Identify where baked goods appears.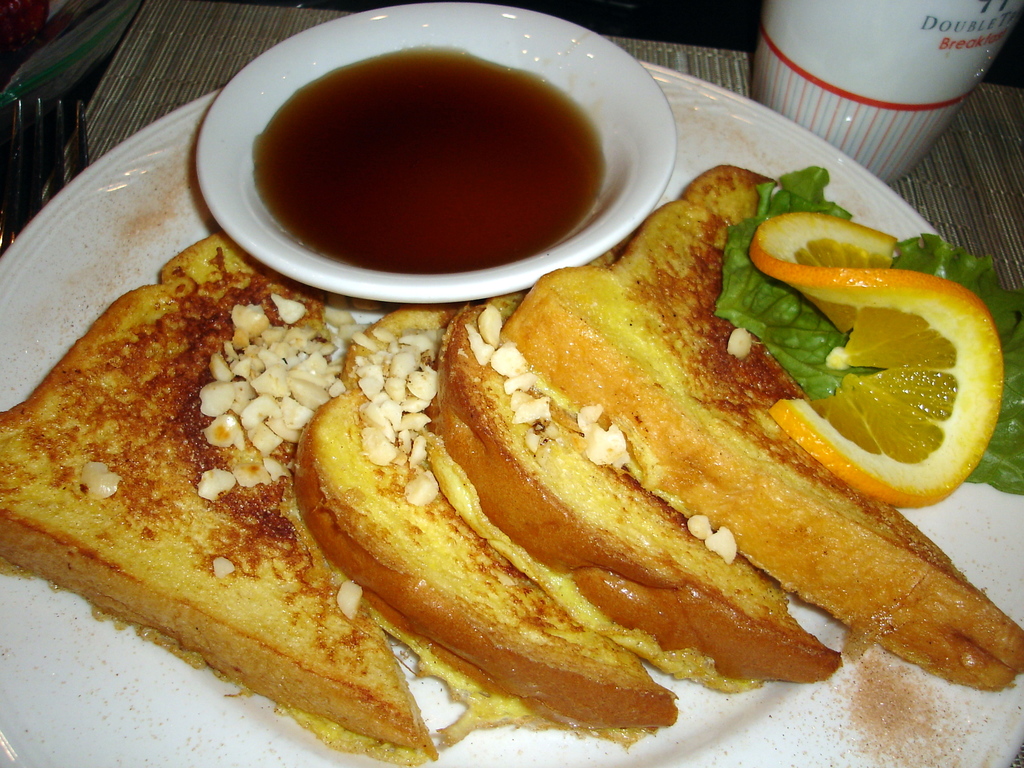
Appears at region(497, 163, 1023, 693).
